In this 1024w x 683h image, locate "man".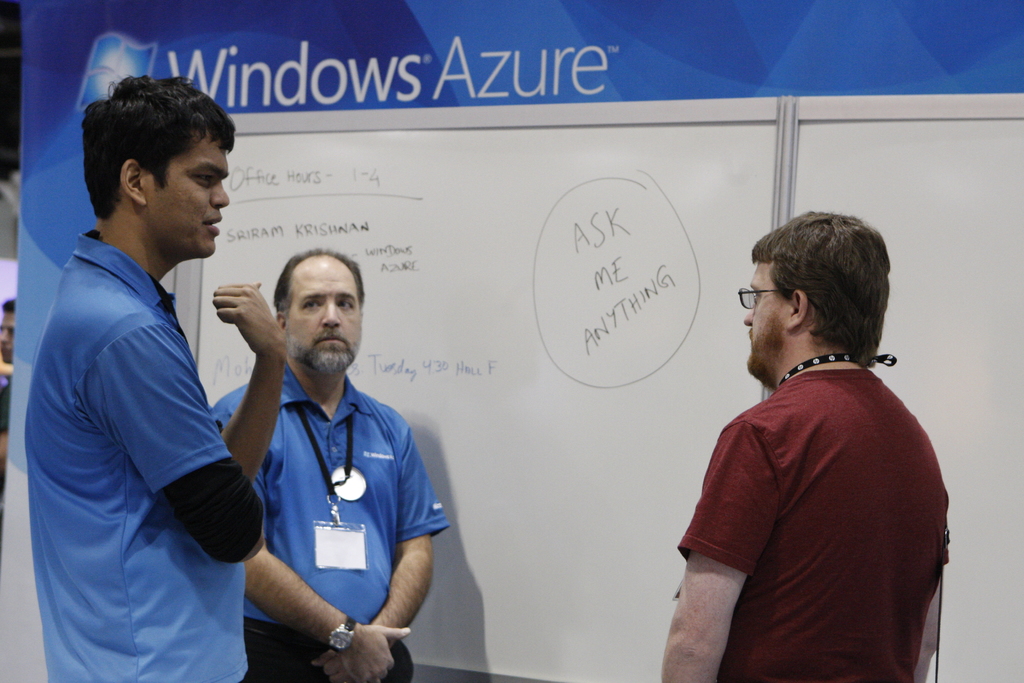
Bounding box: <box>216,239,453,660</box>.
